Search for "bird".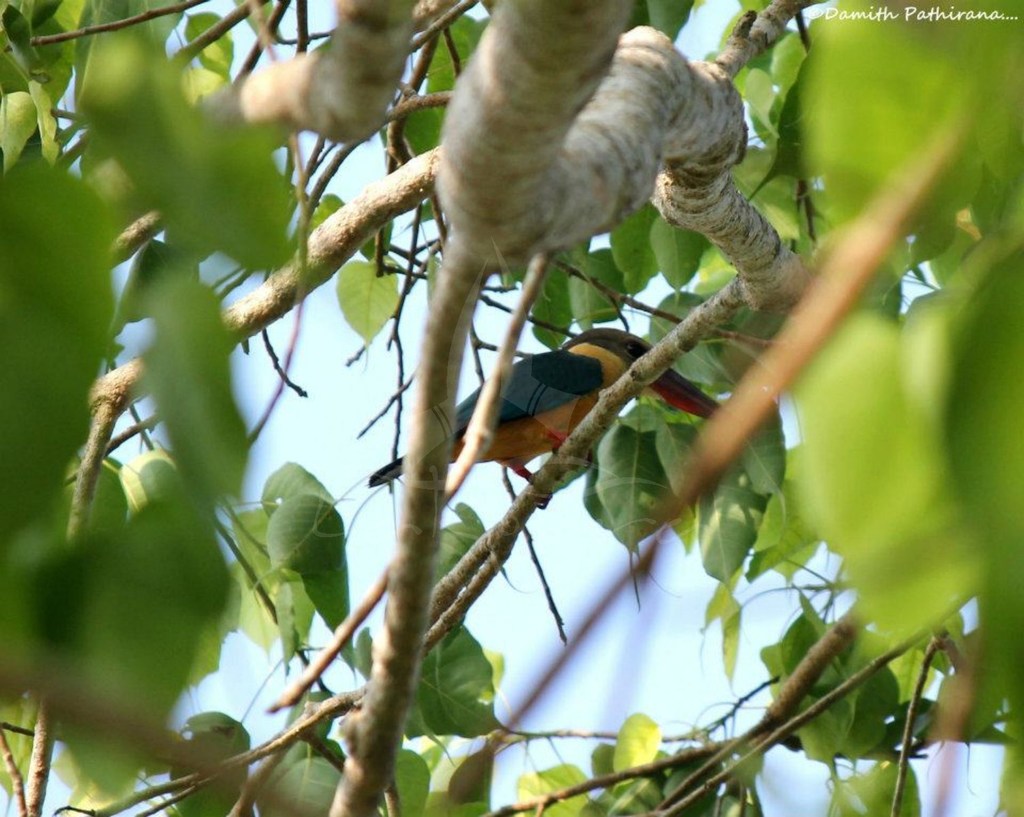
Found at 364, 321, 726, 512.
